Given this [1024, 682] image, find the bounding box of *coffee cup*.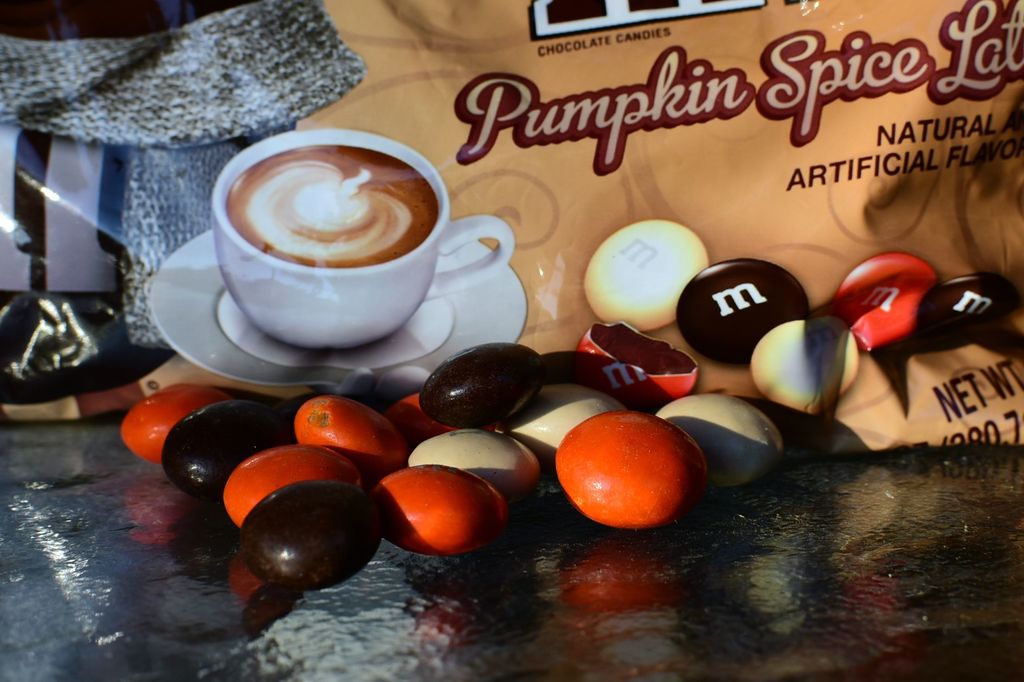
box=[212, 127, 515, 351].
